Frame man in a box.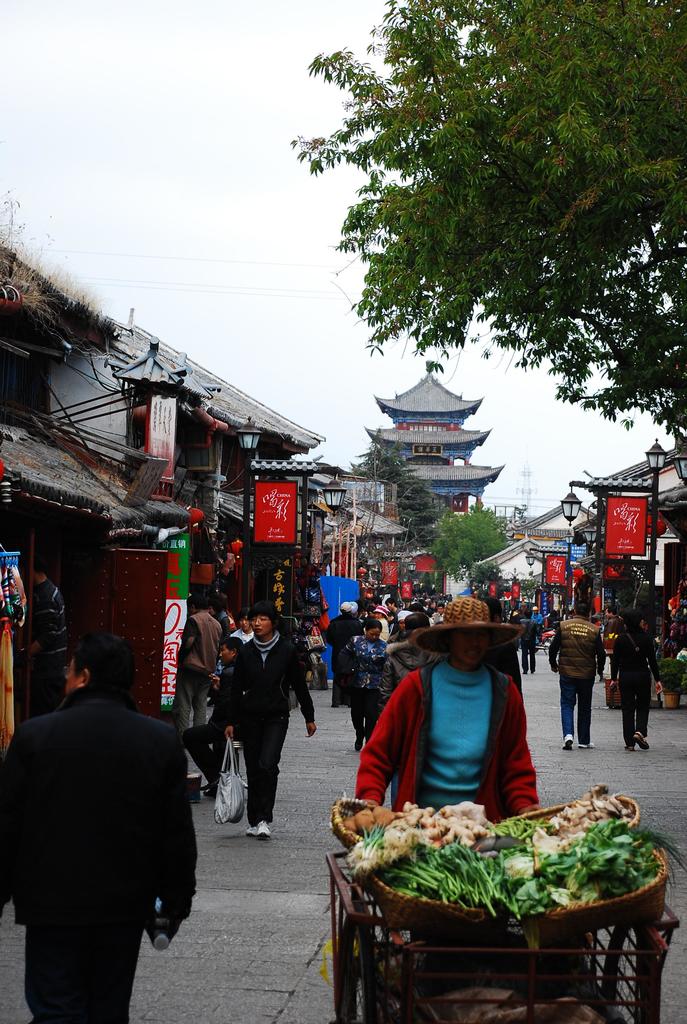
select_region(546, 600, 606, 750).
